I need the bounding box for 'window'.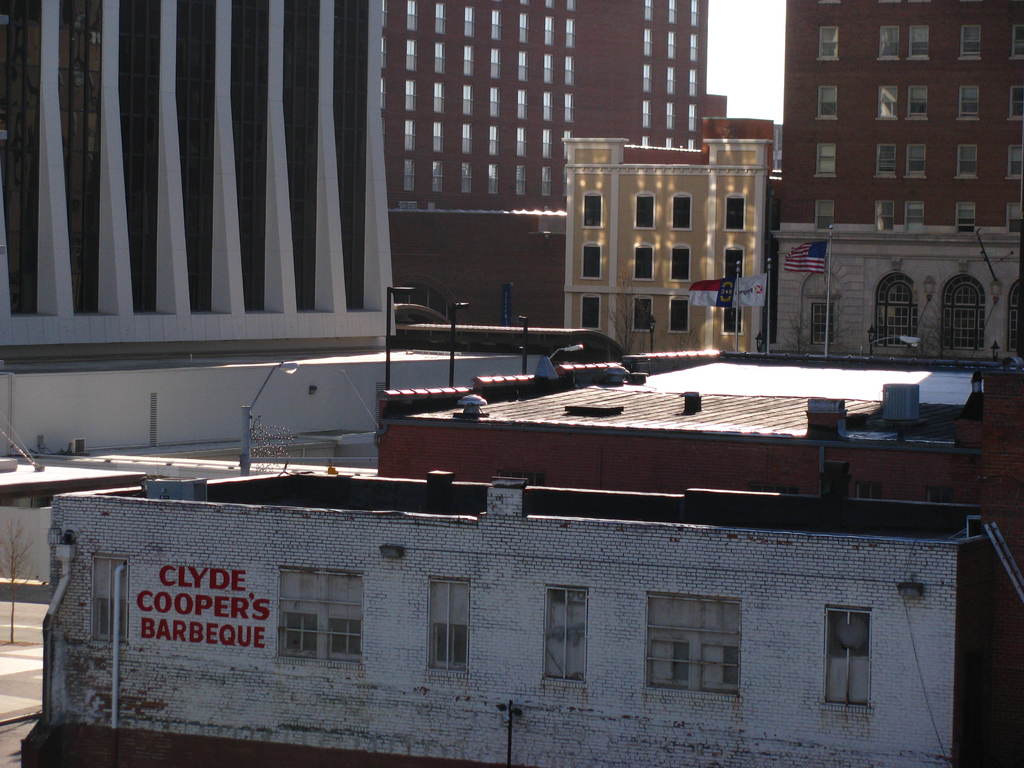
Here it is: (814,25,842,63).
